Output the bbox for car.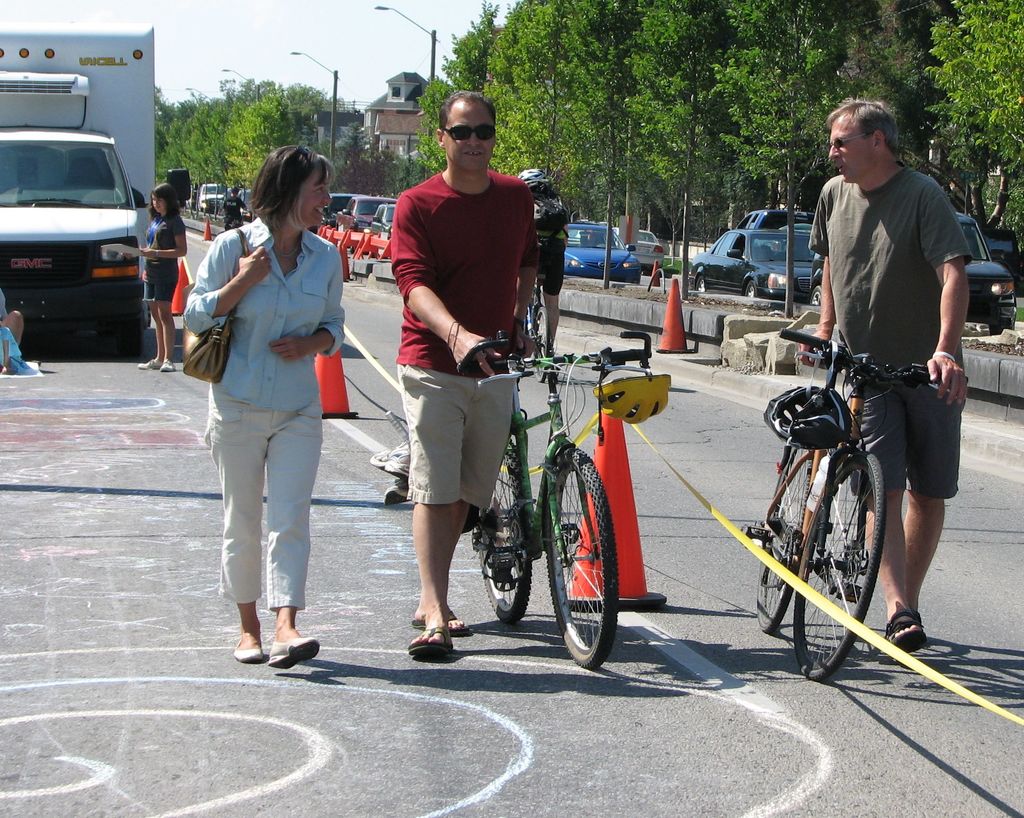
356 202 402 240.
